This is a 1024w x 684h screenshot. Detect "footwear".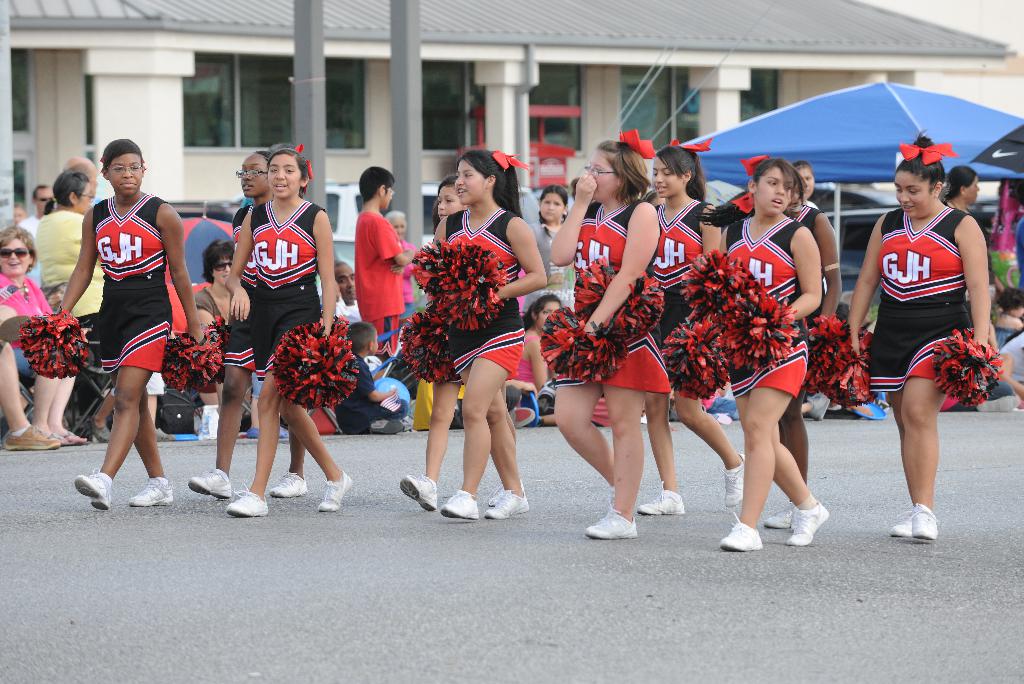
<bbox>4, 432, 61, 450</bbox>.
